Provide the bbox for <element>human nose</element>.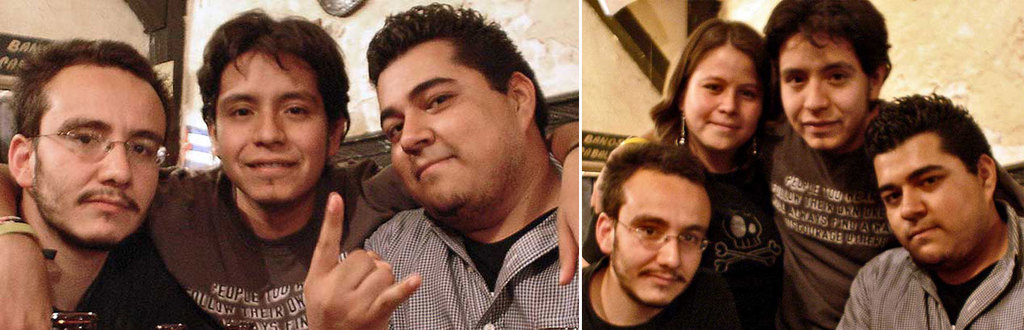
bbox(902, 186, 926, 221).
